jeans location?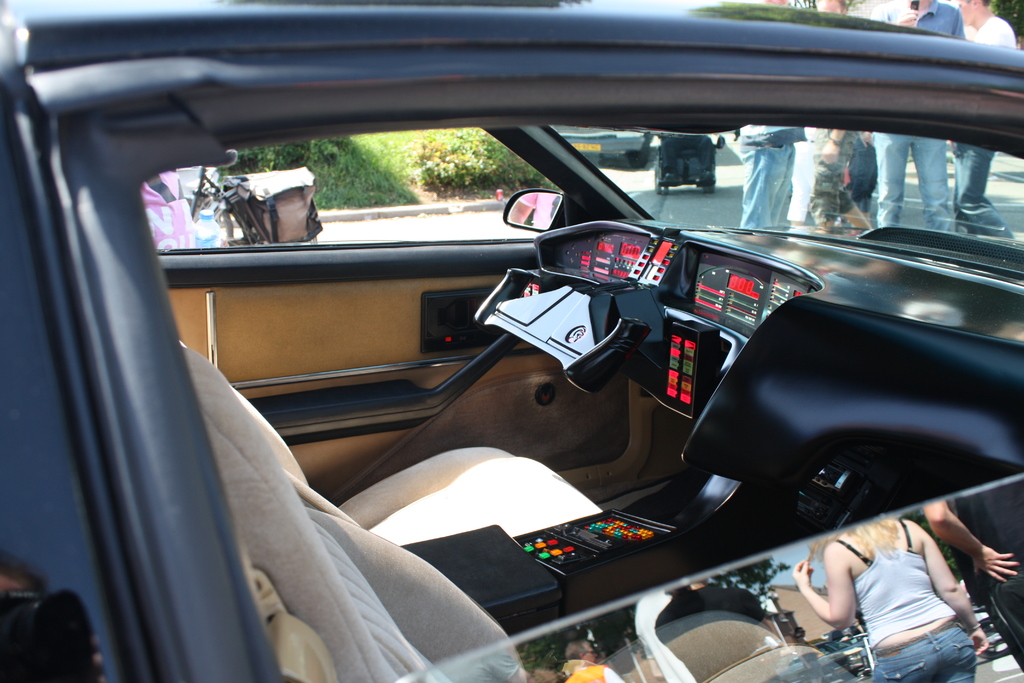
(x1=874, y1=133, x2=952, y2=231)
